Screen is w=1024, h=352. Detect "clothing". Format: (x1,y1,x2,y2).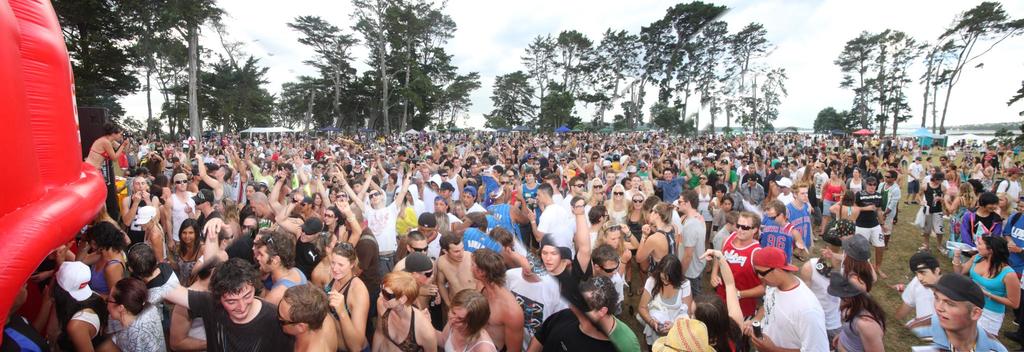
(811,184,843,226).
